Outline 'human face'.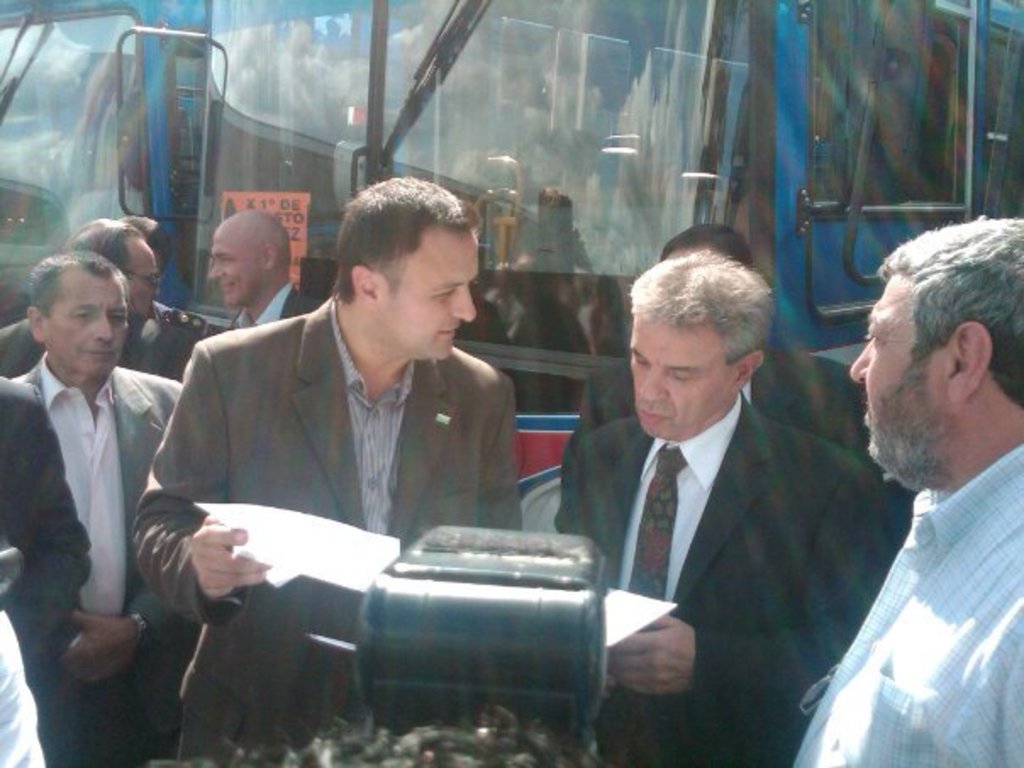
Outline: (376, 222, 481, 371).
